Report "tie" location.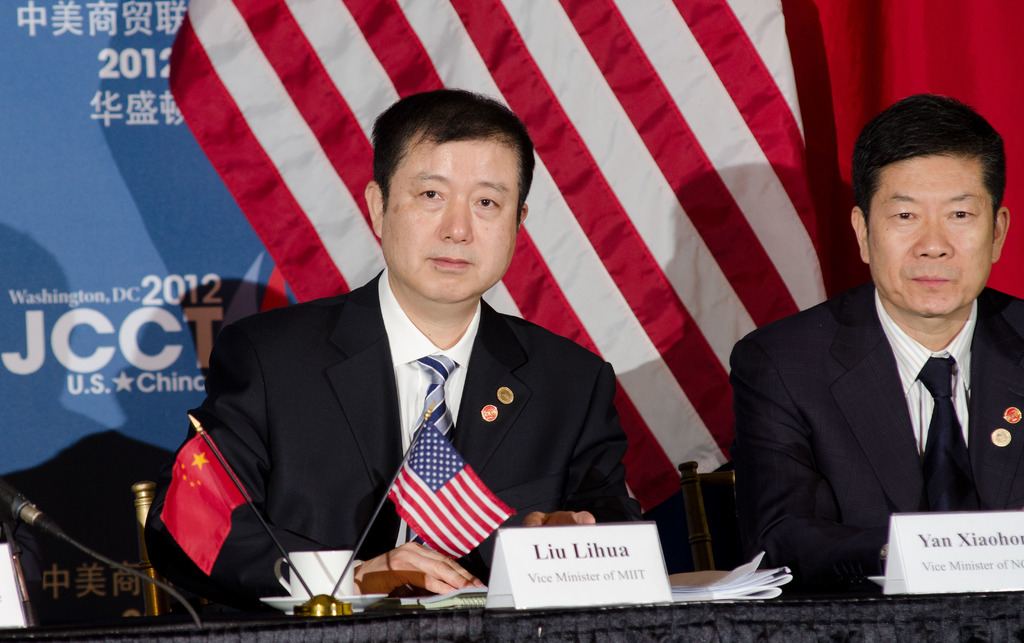
Report: detection(394, 352, 459, 594).
